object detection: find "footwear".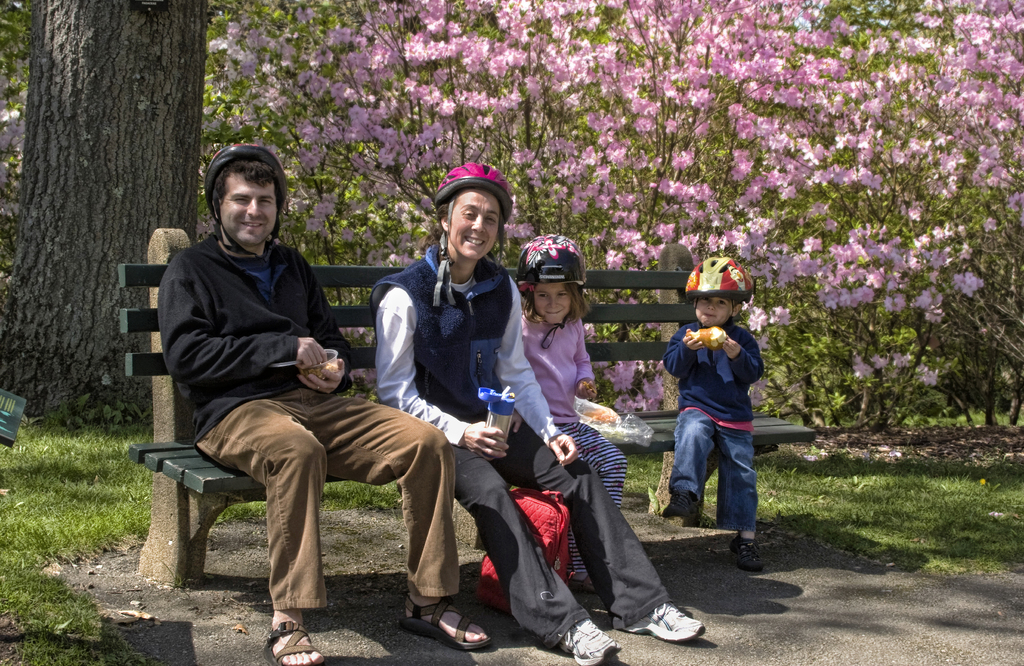
l=557, t=618, r=627, b=665.
